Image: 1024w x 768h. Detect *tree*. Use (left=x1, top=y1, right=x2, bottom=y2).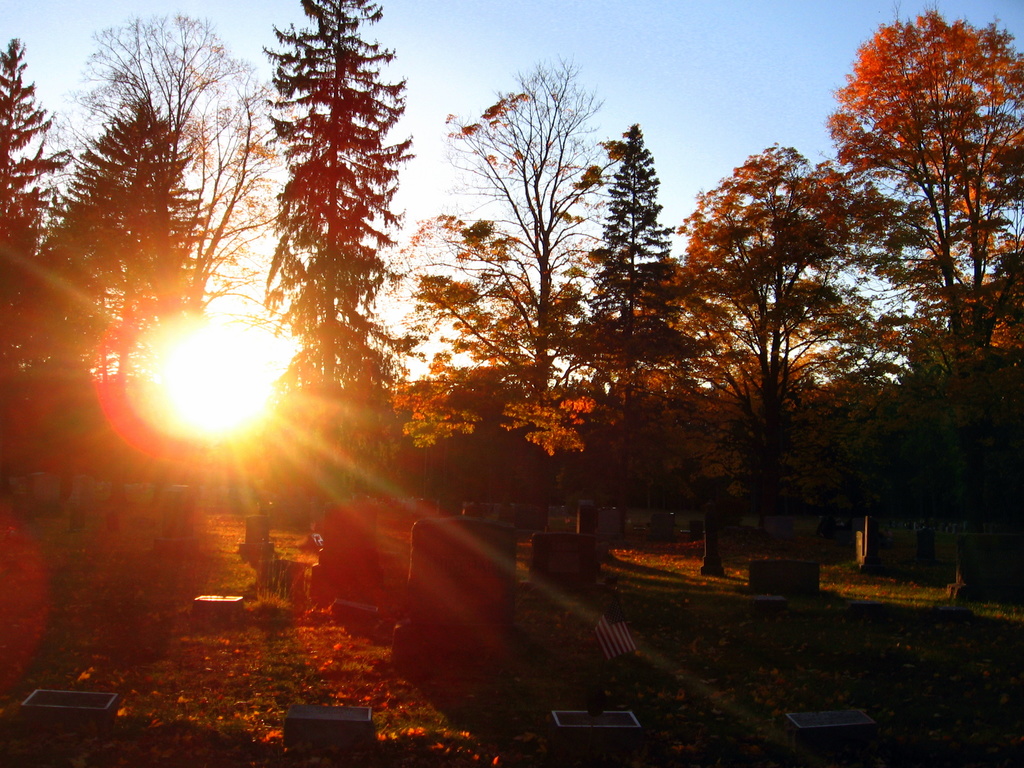
(left=268, top=0, right=411, bottom=403).
